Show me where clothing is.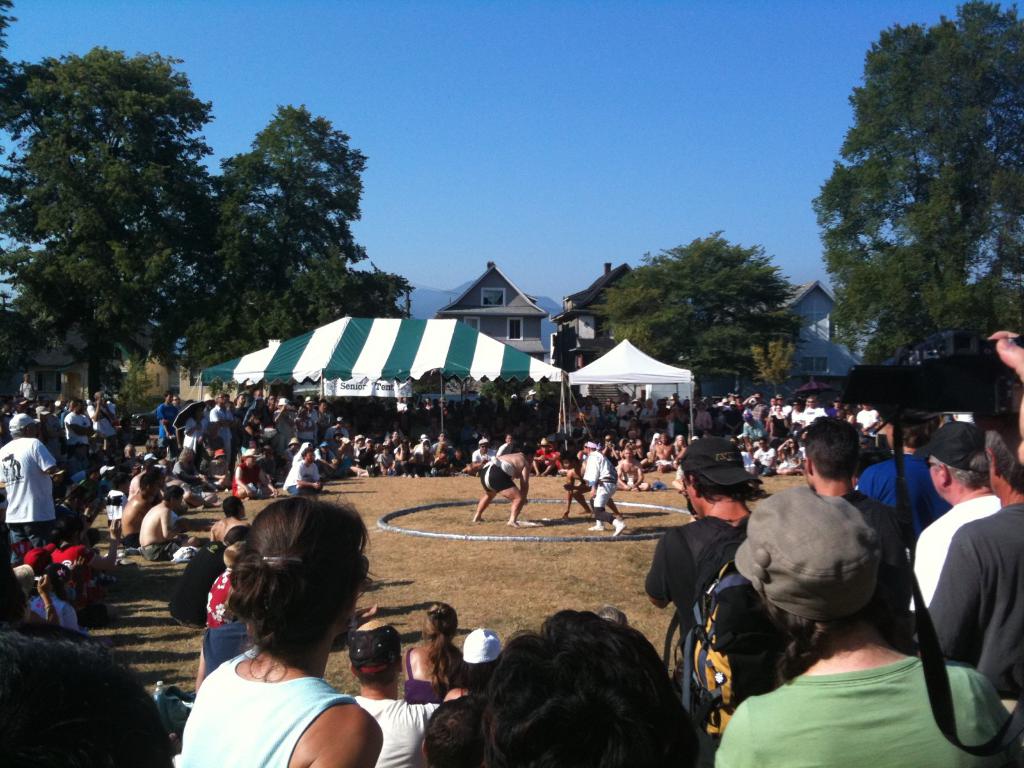
clothing is at BBox(535, 445, 563, 462).
